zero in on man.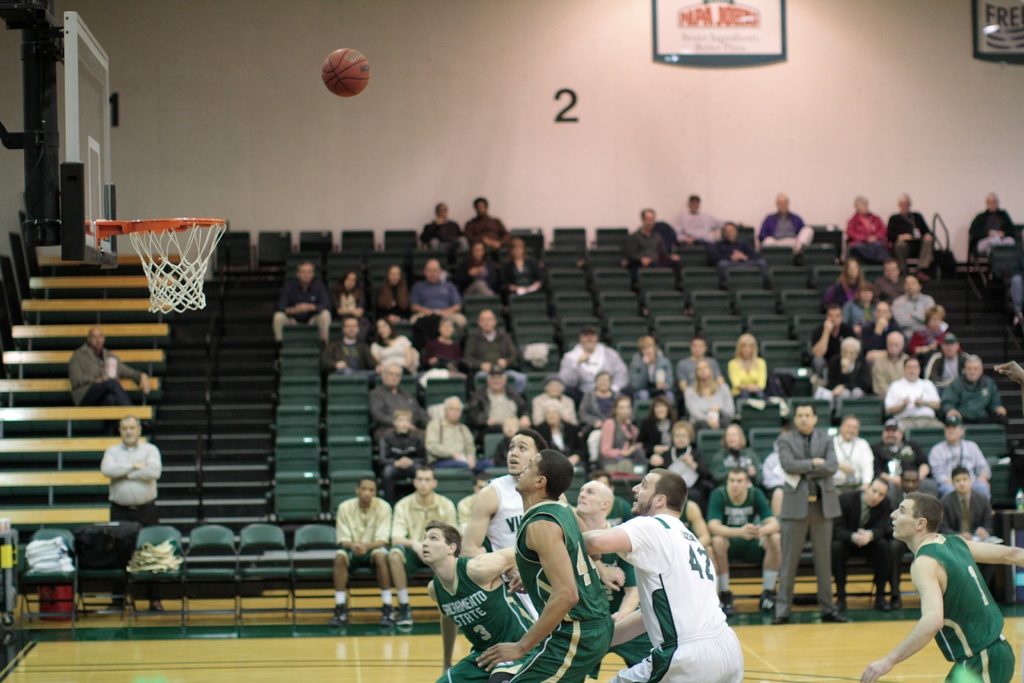
Zeroed in: bbox(756, 192, 819, 263).
